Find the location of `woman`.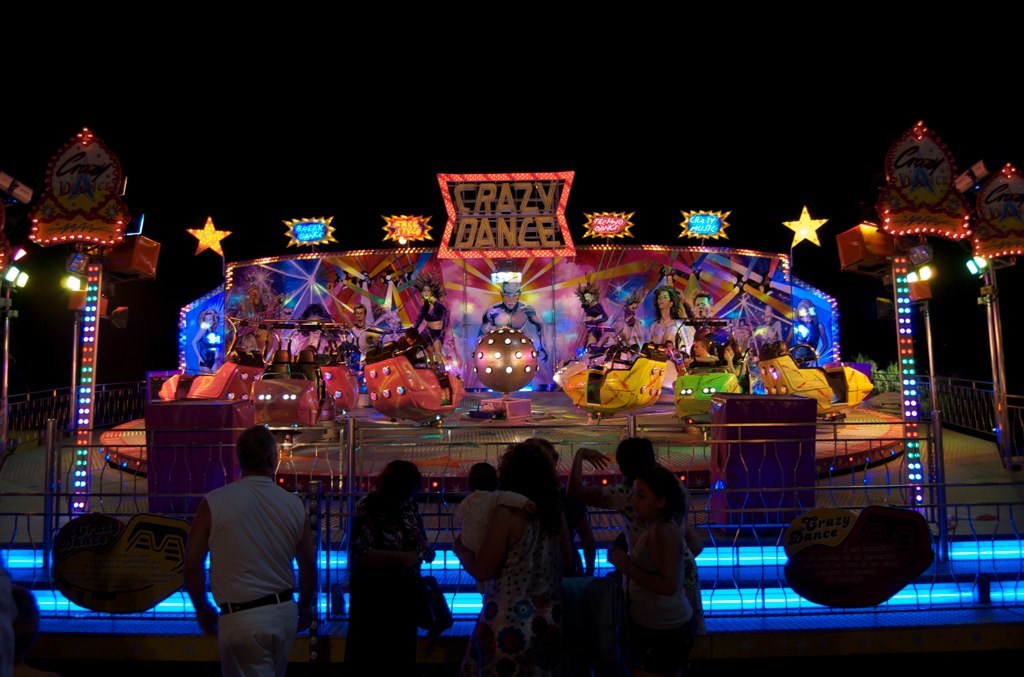
Location: BBox(415, 276, 452, 353).
